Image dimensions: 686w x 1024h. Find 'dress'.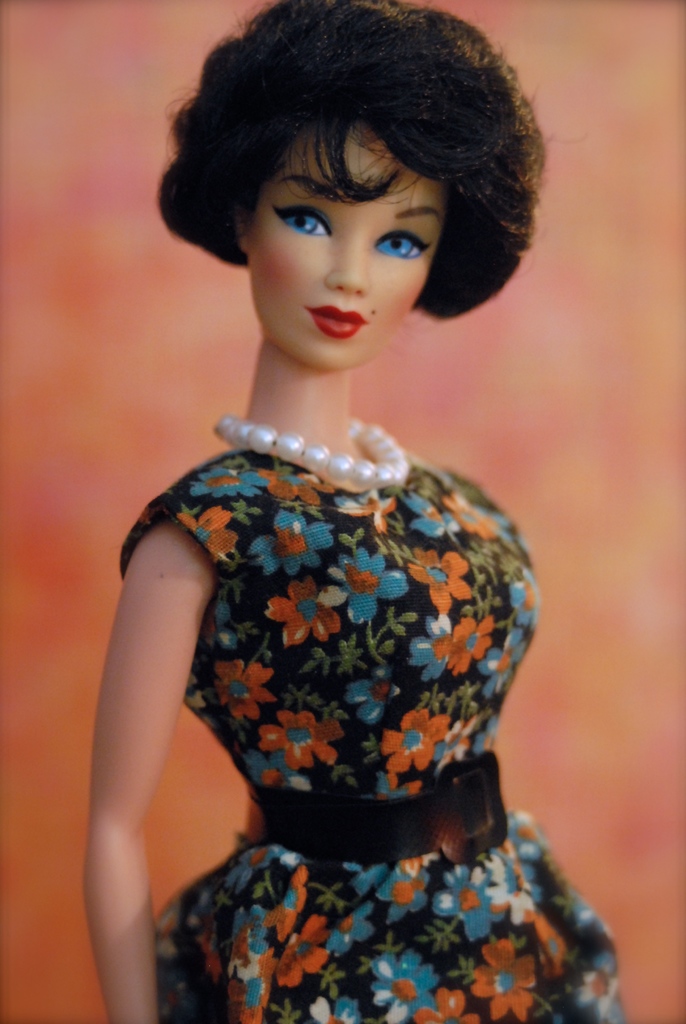
(120, 449, 633, 1023).
